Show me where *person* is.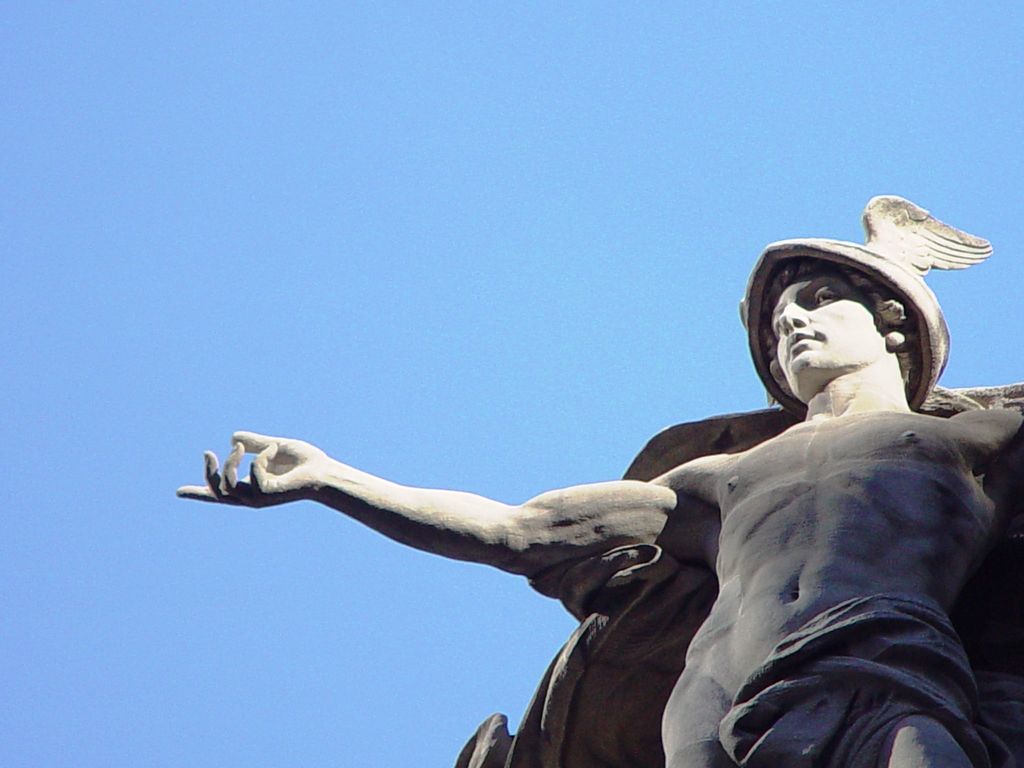
*person* is at box=[191, 163, 1023, 739].
